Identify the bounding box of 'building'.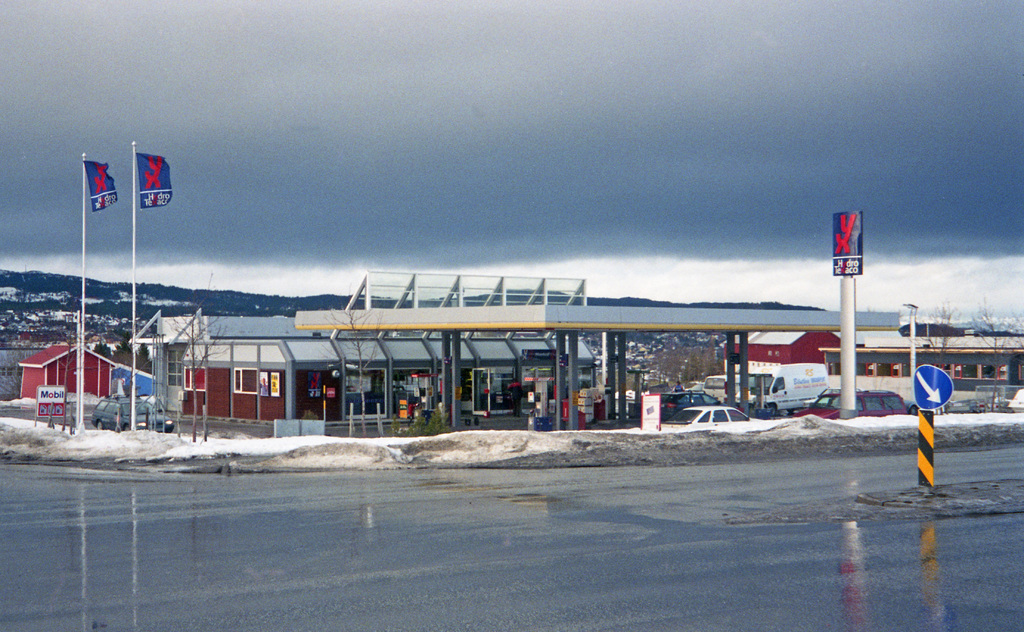
<bbox>820, 333, 1023, 389</bbox>.
